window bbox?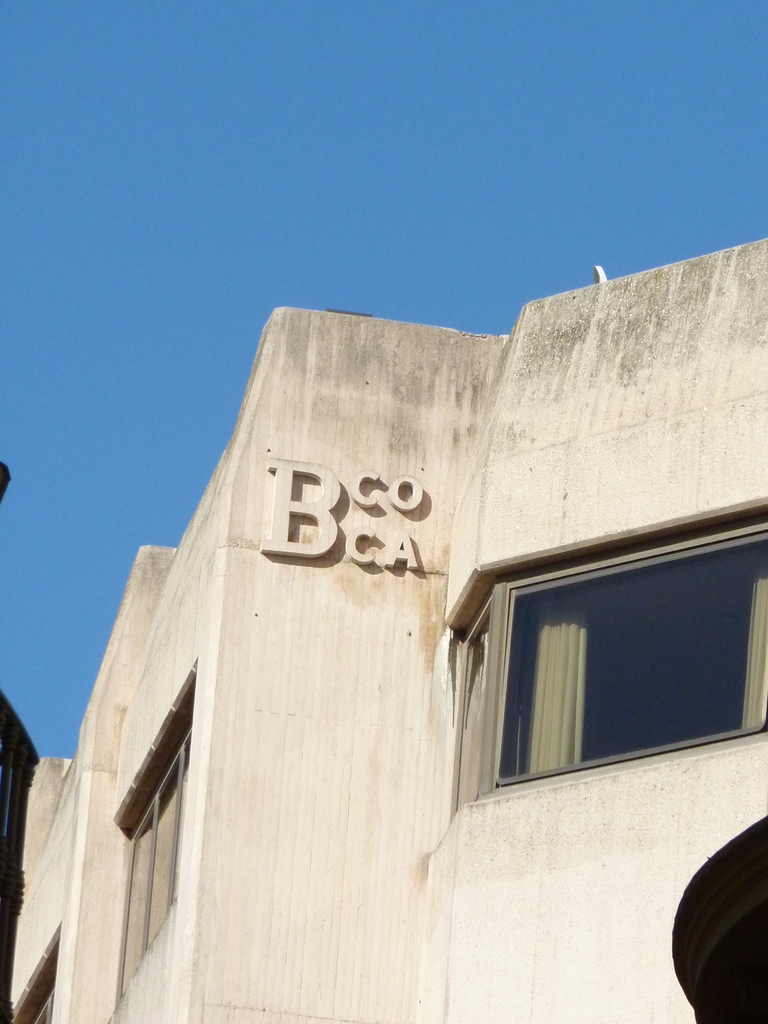
[99, 664, 201, 1020]
